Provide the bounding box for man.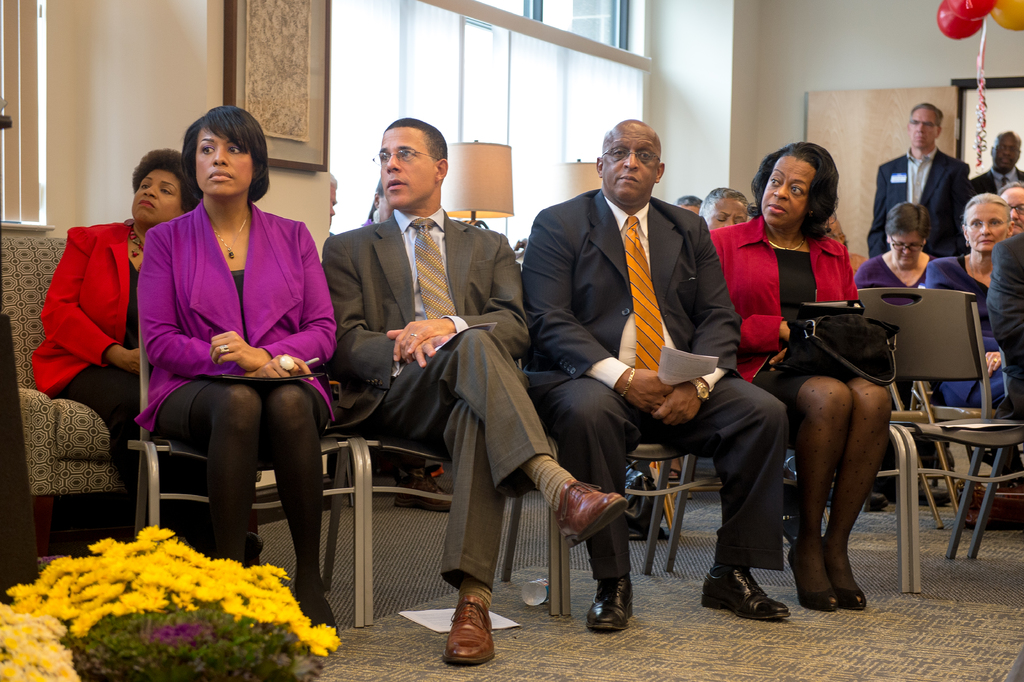
515/112/797/640.
